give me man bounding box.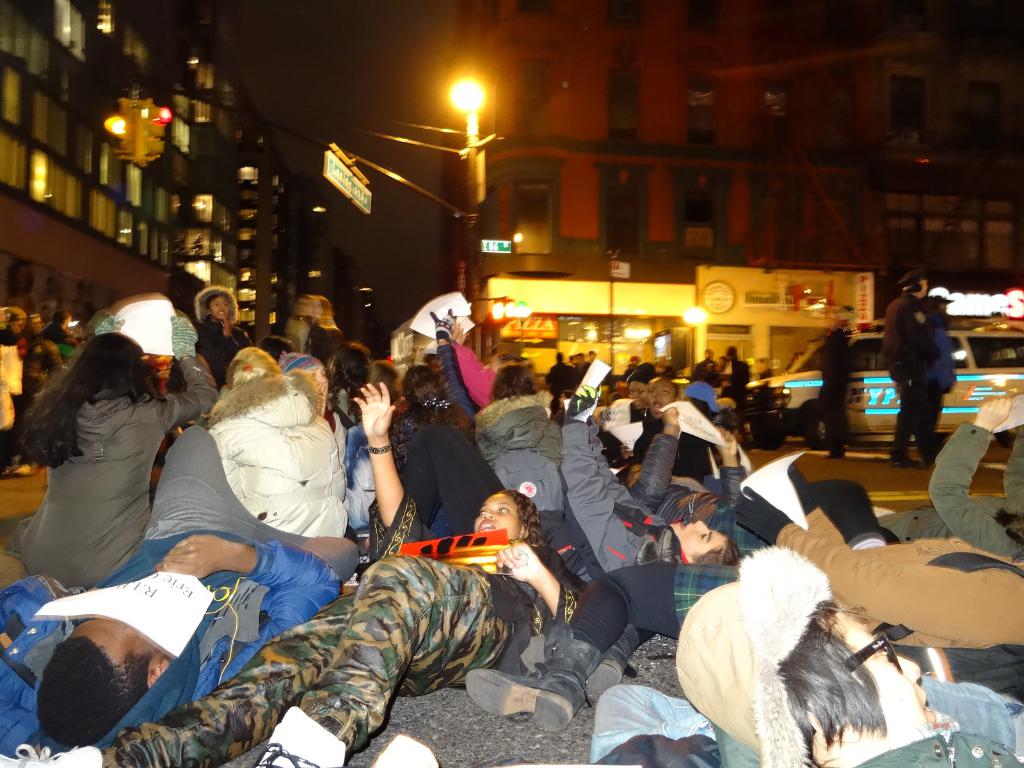
<bbox>0, 426, 359, 755</bbox>.
